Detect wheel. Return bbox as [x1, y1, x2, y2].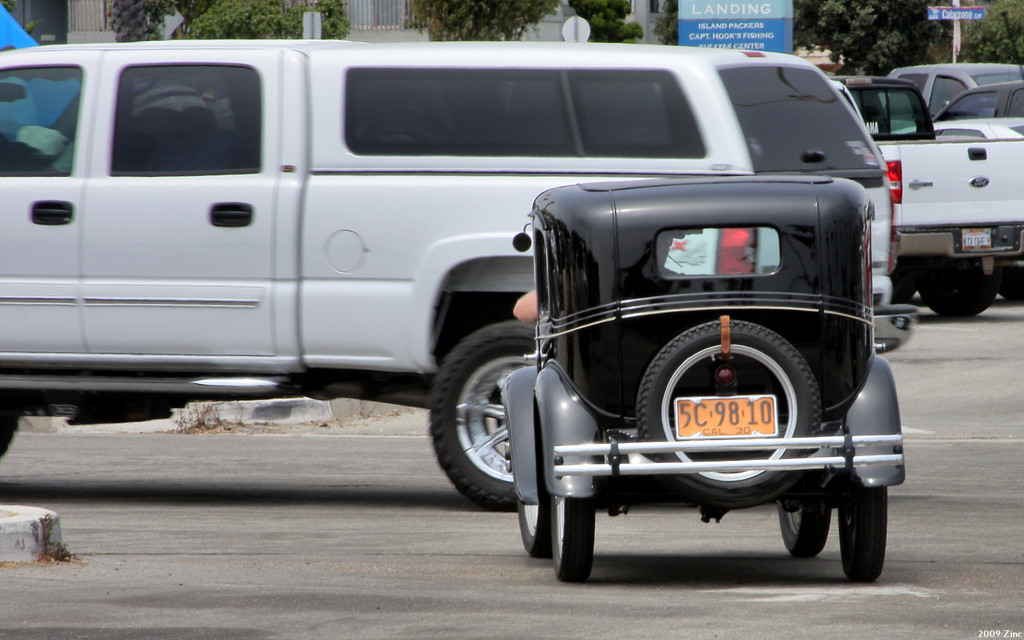
[553, 493, 595, 582].
